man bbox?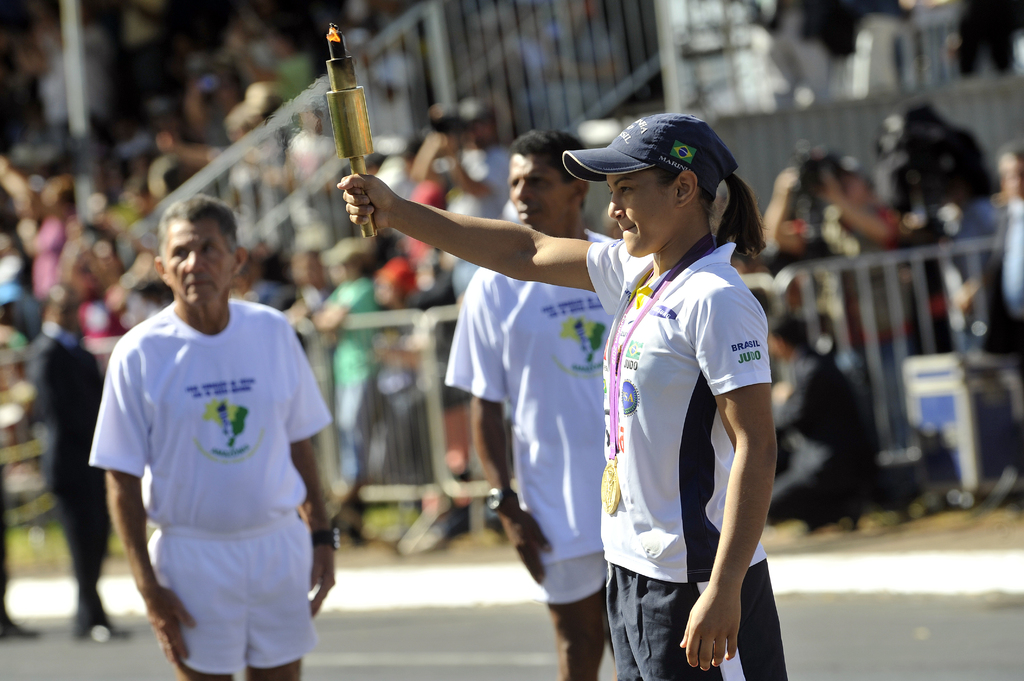
region(25, 284, 108, 637)
